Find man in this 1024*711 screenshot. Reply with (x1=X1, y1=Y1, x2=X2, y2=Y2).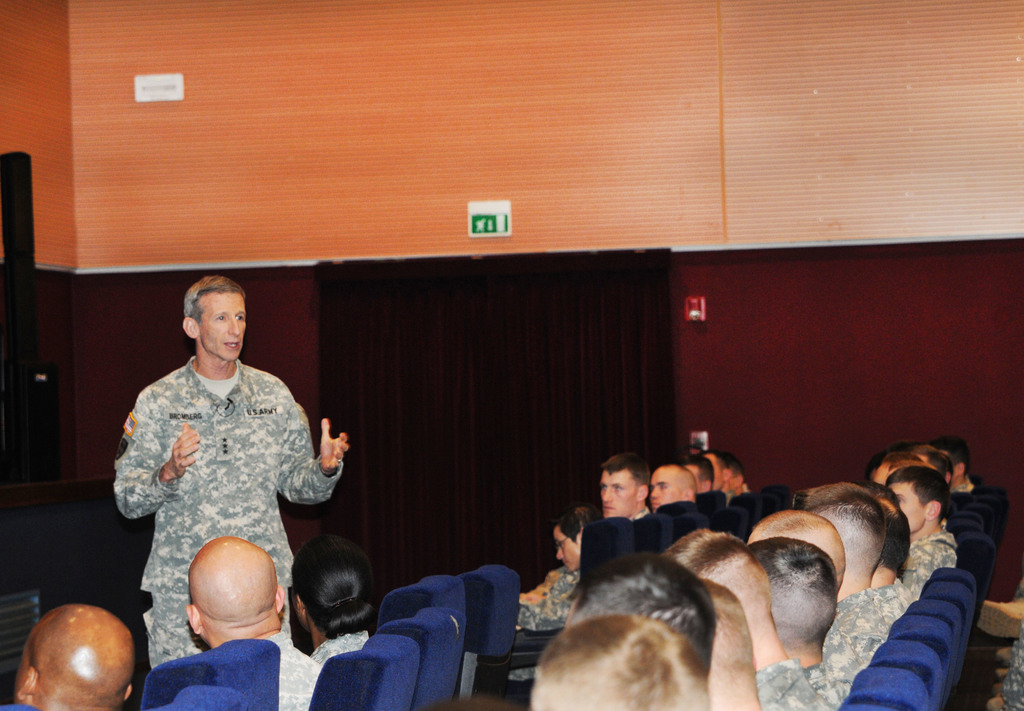
(x1=183, y1=534, x2=321, y2=710).
